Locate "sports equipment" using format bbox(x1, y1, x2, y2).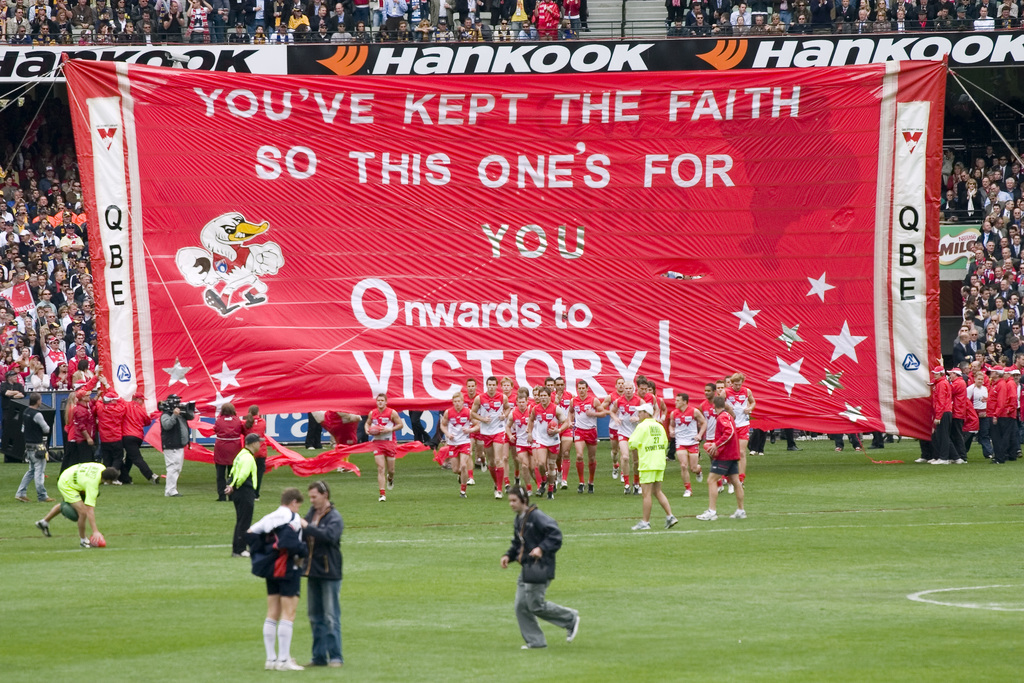
bbox(611, 465, 625, 481).
